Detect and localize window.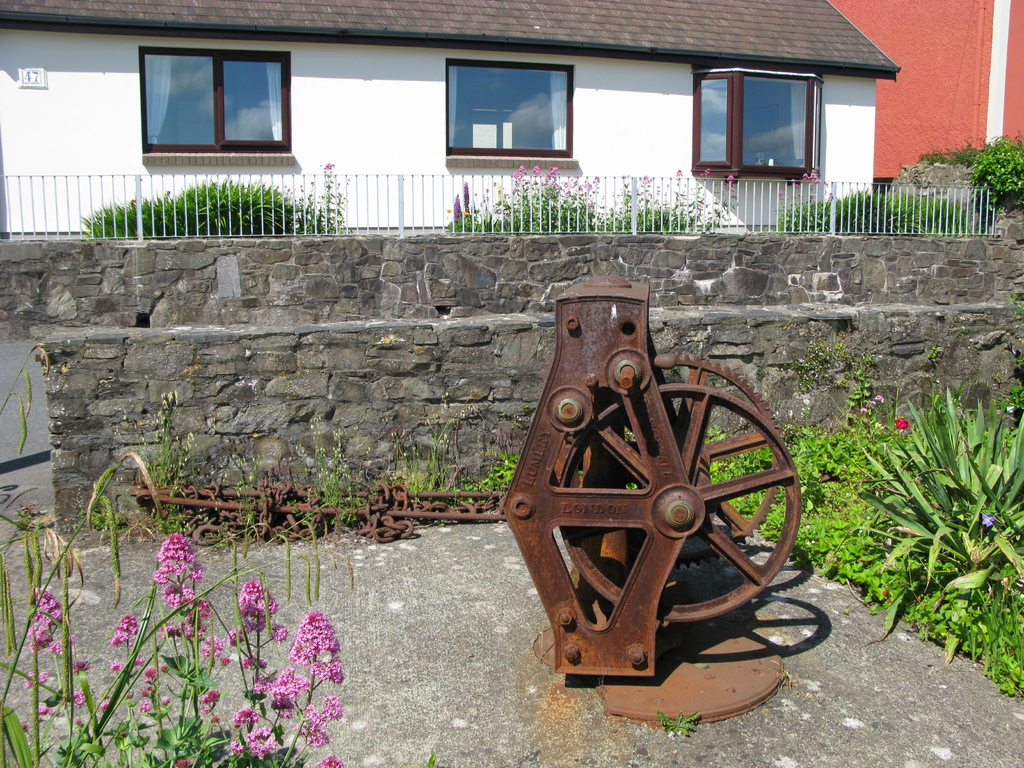
Localized at 694:68:831:181.
